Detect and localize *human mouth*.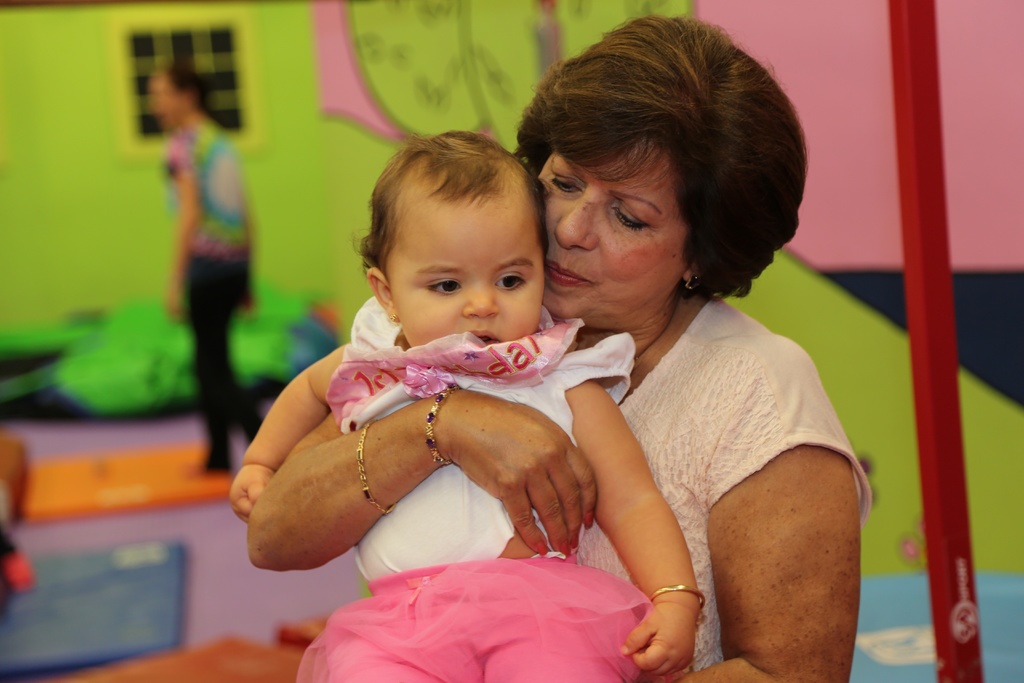
Localized at 548/262/592/287.
